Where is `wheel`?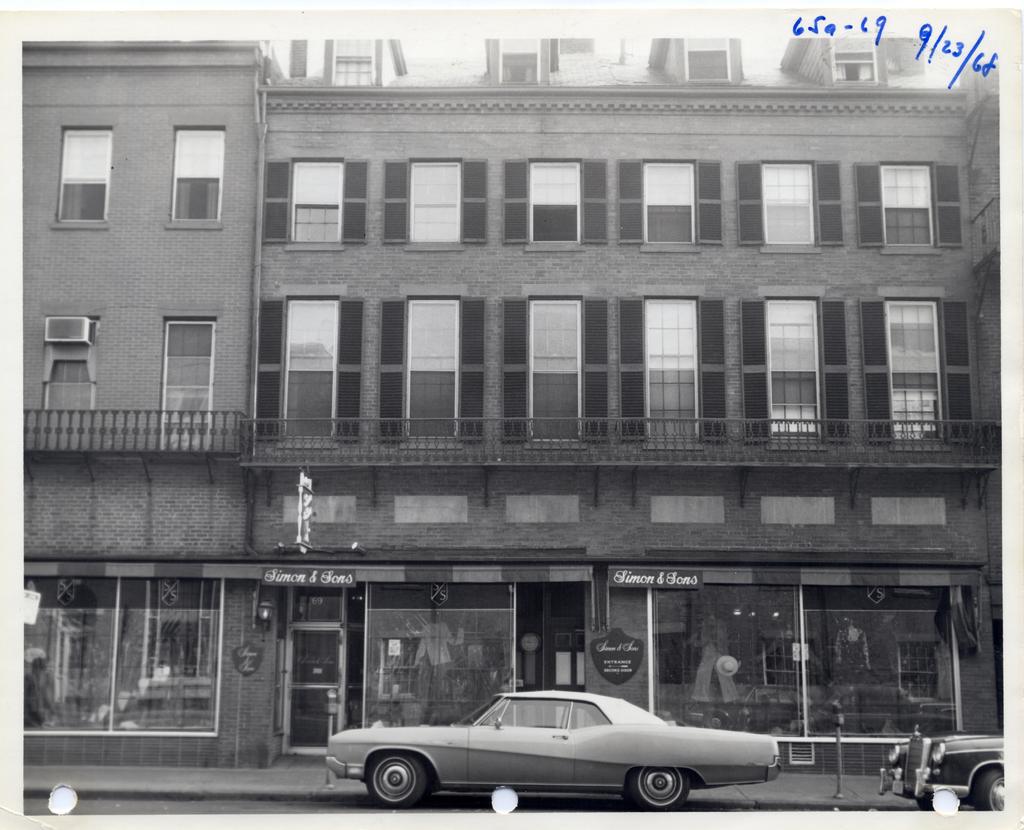
<box>371,752,429,806</box>.
